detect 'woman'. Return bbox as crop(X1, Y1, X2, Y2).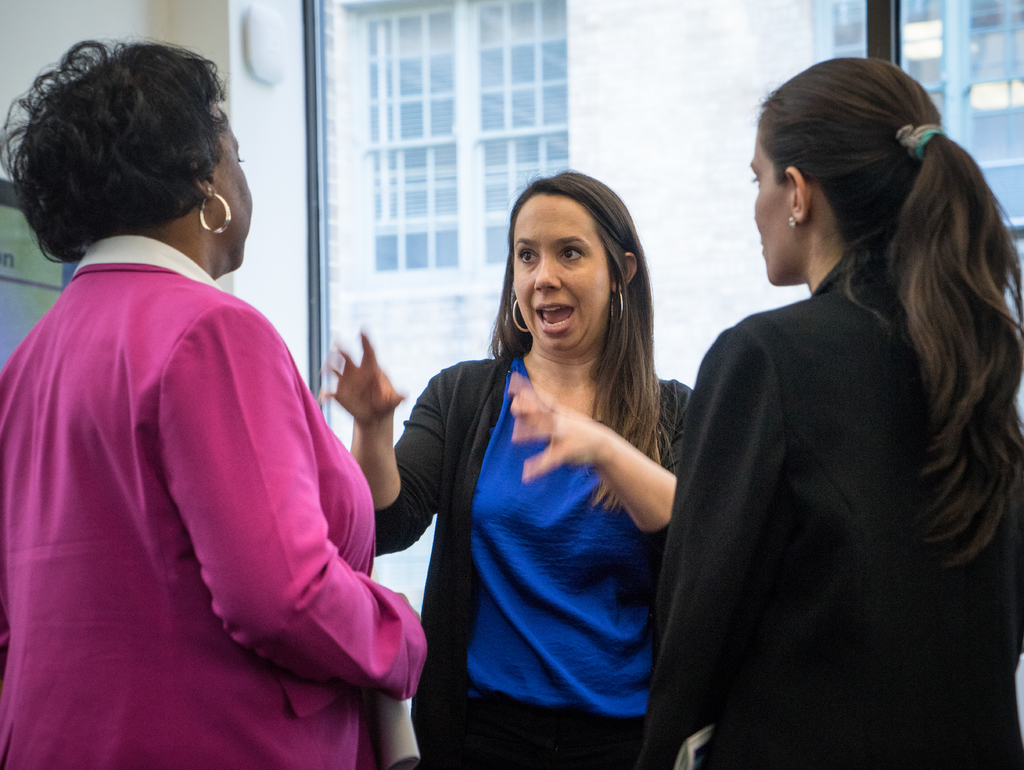
crop(0, 35, 433, 769).
